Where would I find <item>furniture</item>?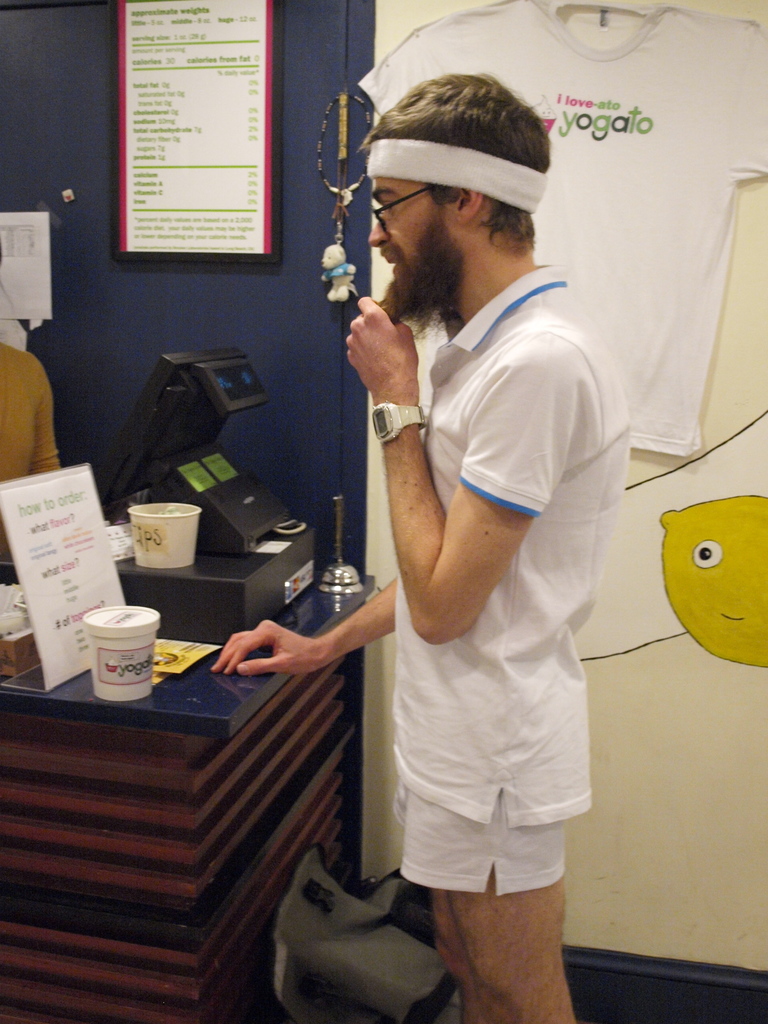
At 0,577,371,1023.
